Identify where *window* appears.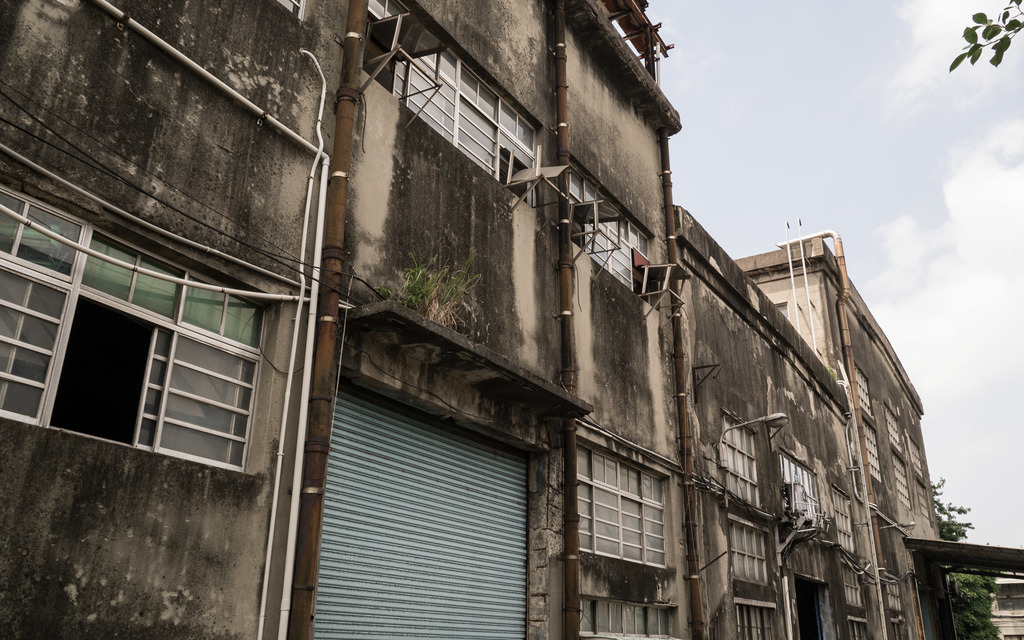
Appears at region(561, 173, 655, 303).
